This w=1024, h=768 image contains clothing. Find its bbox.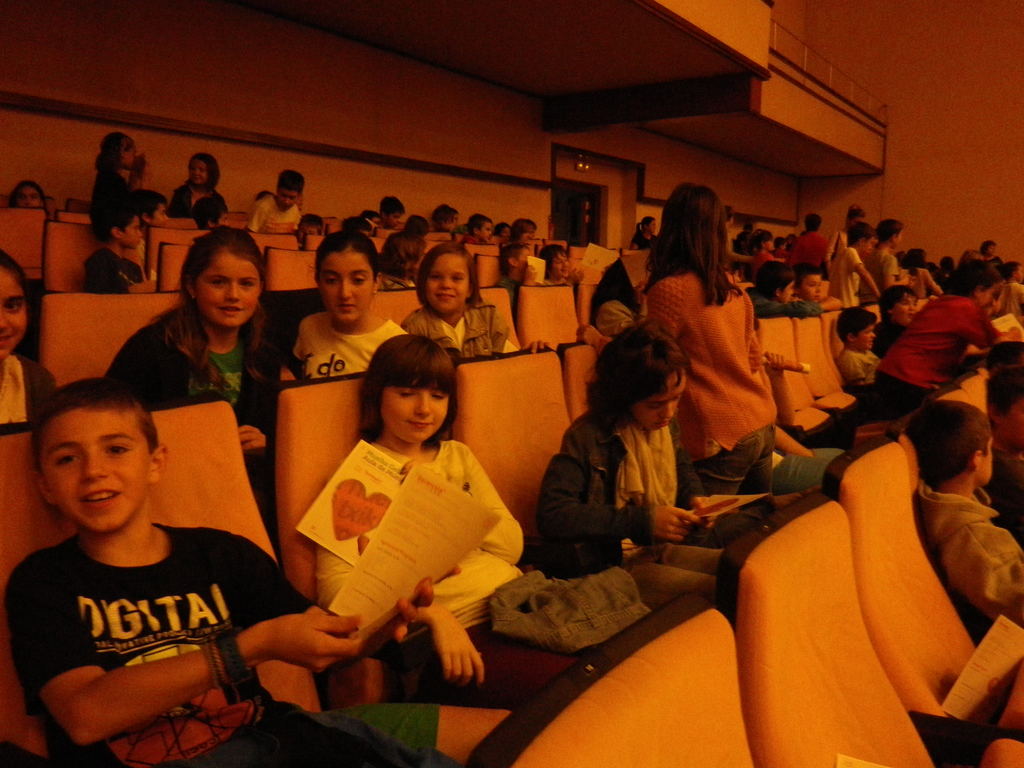
0 522 441 767.
